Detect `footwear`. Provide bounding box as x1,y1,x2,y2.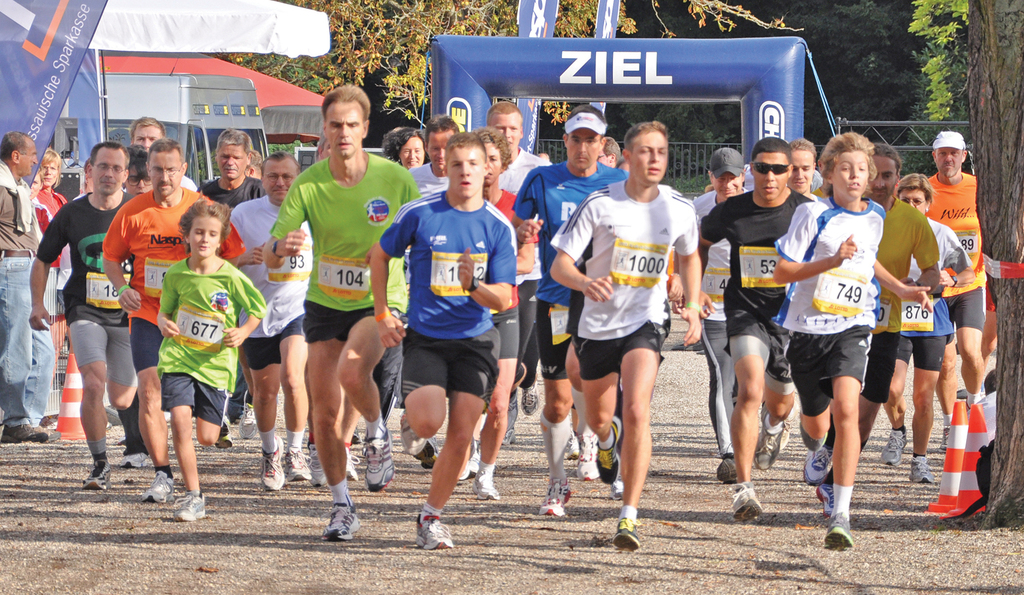
311,444,330,487.
